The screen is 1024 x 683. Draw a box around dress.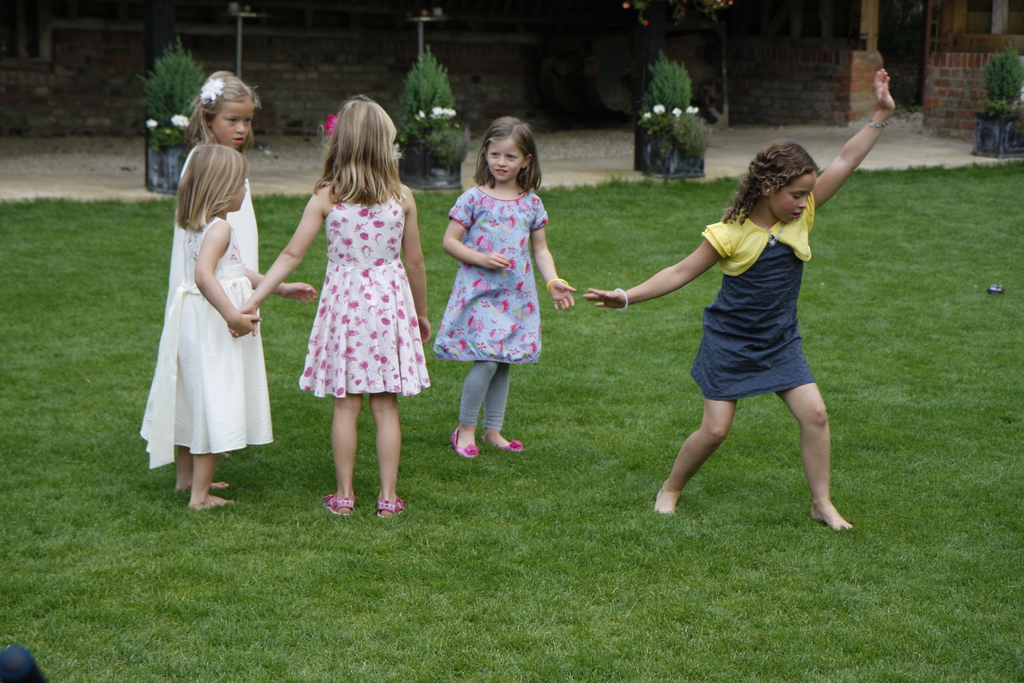
(x1=164, y1=147, x2=262, y2=311).
